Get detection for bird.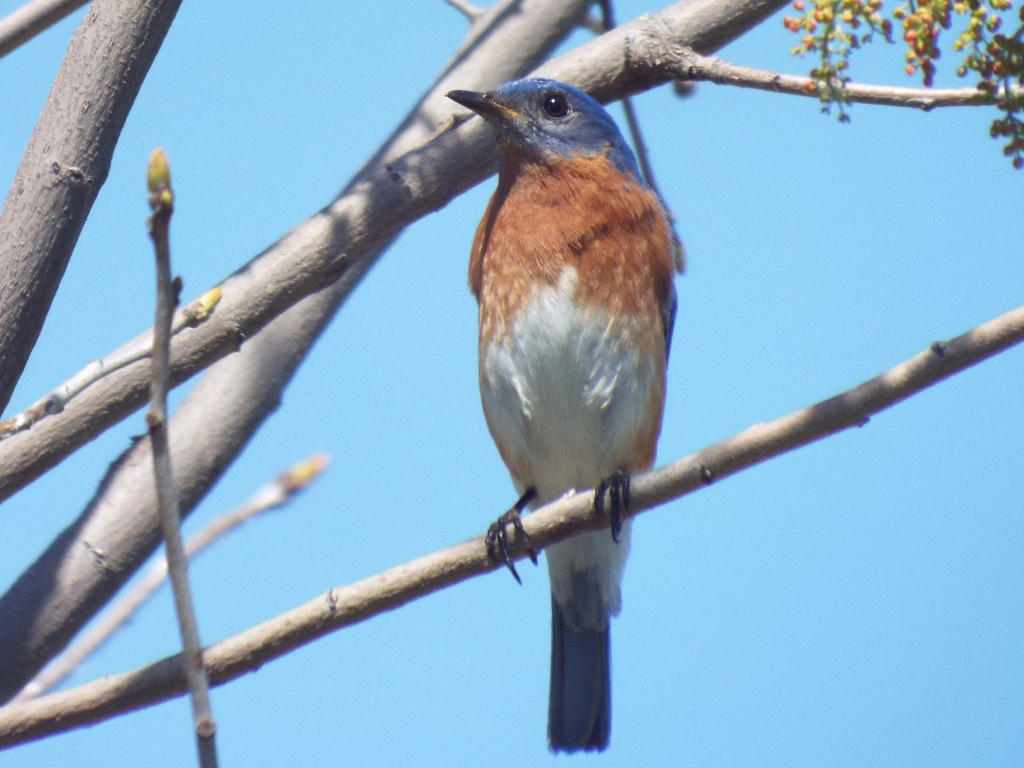
Detection: detection(442, 77, 682, 757).
